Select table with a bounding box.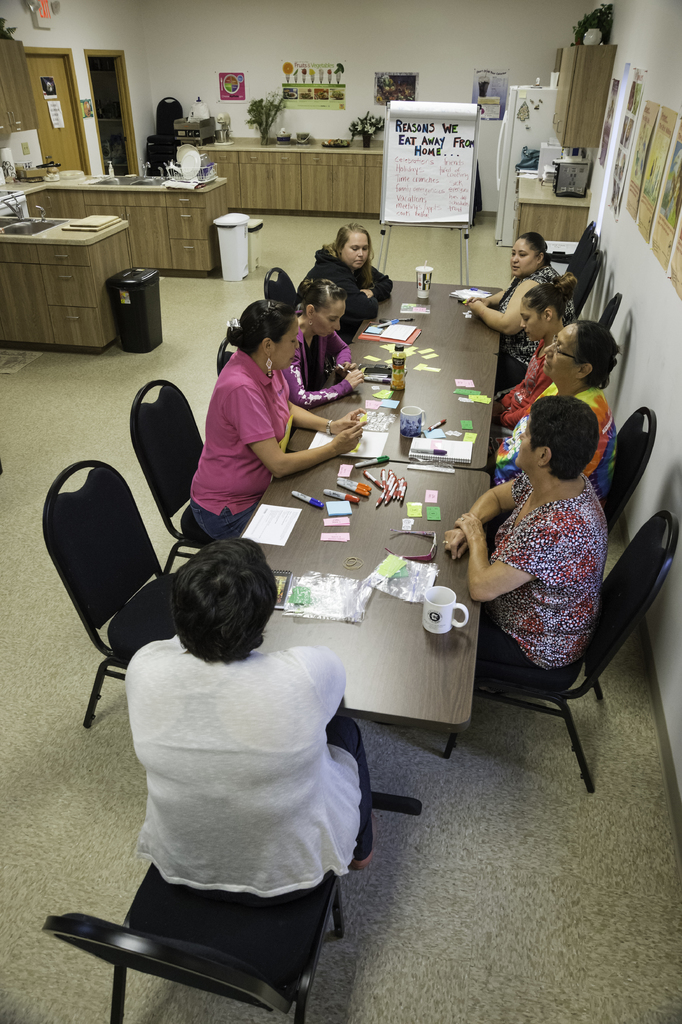
242/449/494/755.
